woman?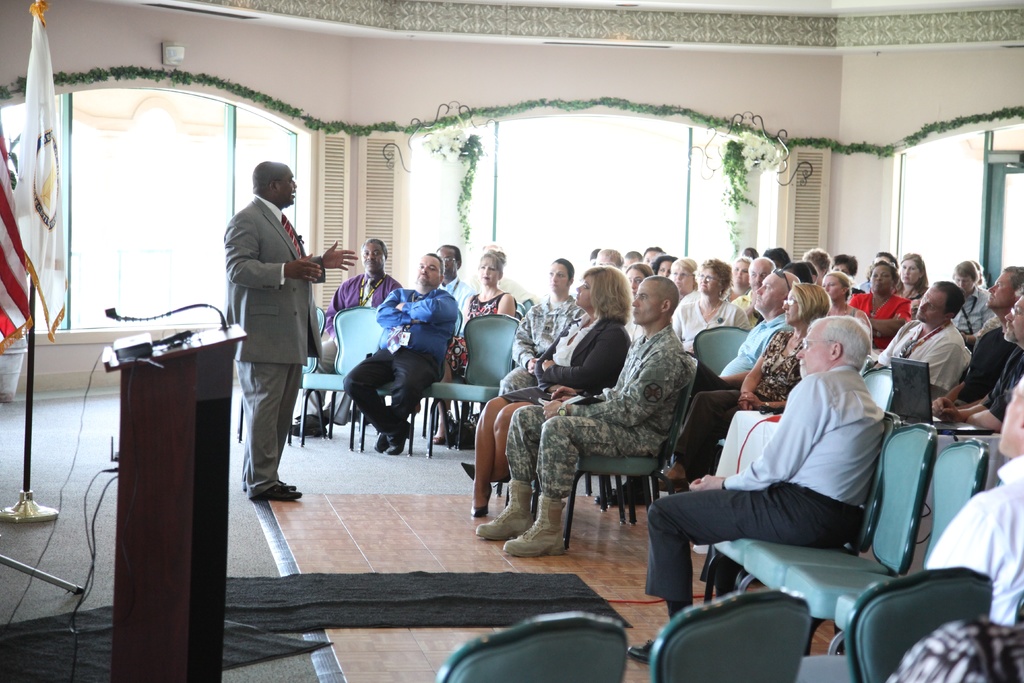
box(501, 263, 588, 397)
